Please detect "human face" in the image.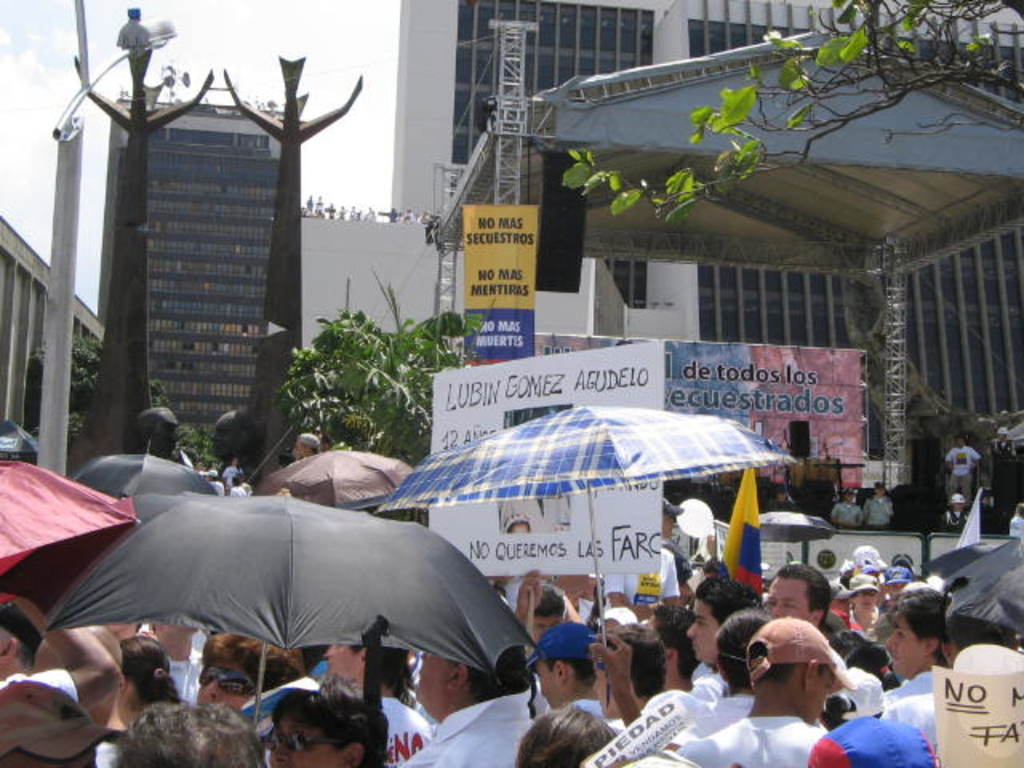
locate(539, 659, 563, 706).
